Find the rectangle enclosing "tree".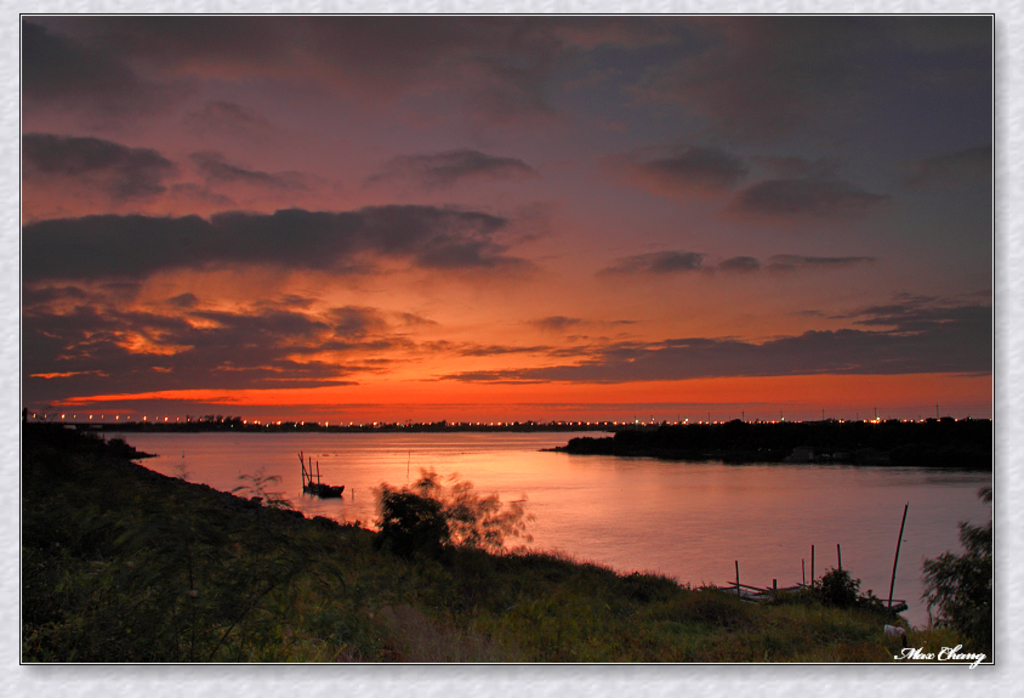
<box>374,460,537,659</box>.
